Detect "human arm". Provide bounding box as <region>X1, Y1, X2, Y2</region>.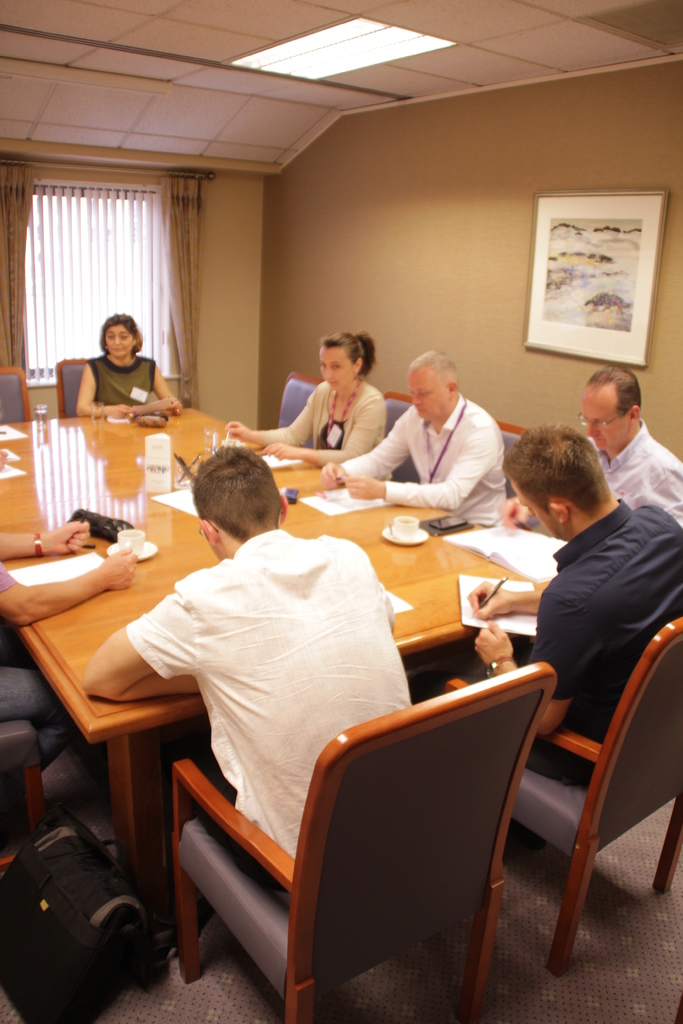
<region>497, 495, 528, 534</region>.
